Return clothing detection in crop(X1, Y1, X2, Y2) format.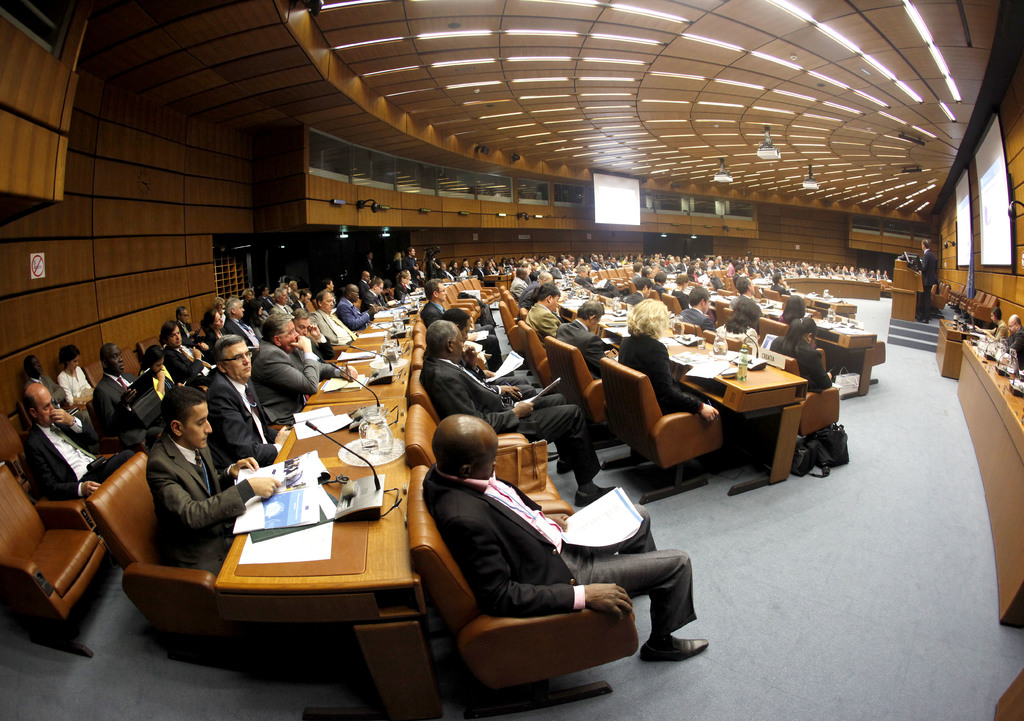
crop(92, 369, 150, 425).
